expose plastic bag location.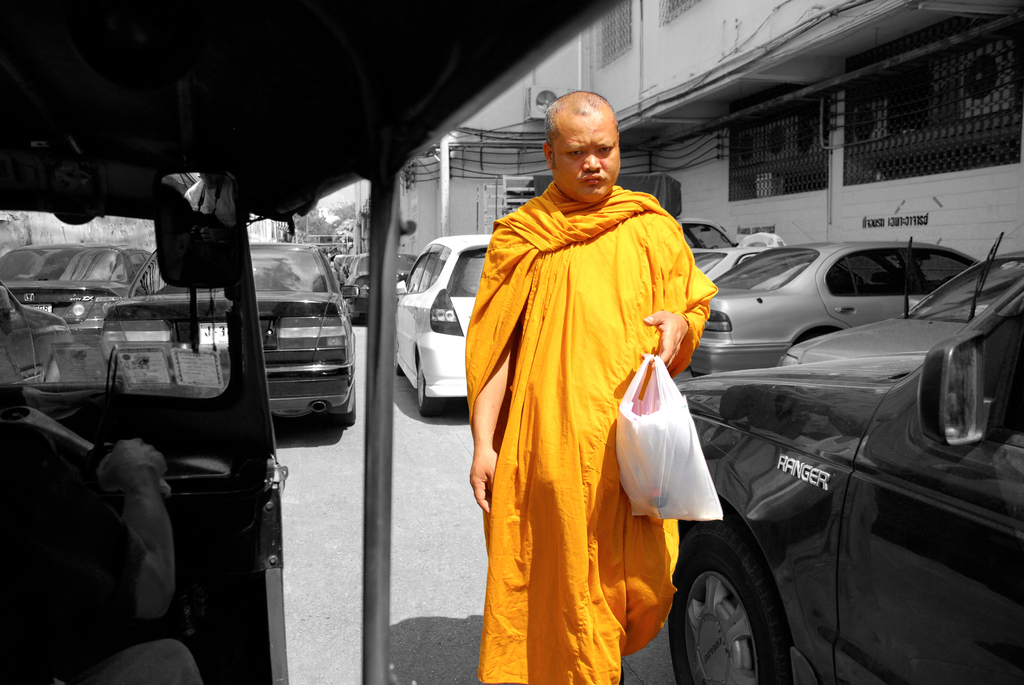
Exposed at BBox(614, 351, 724, 520).
